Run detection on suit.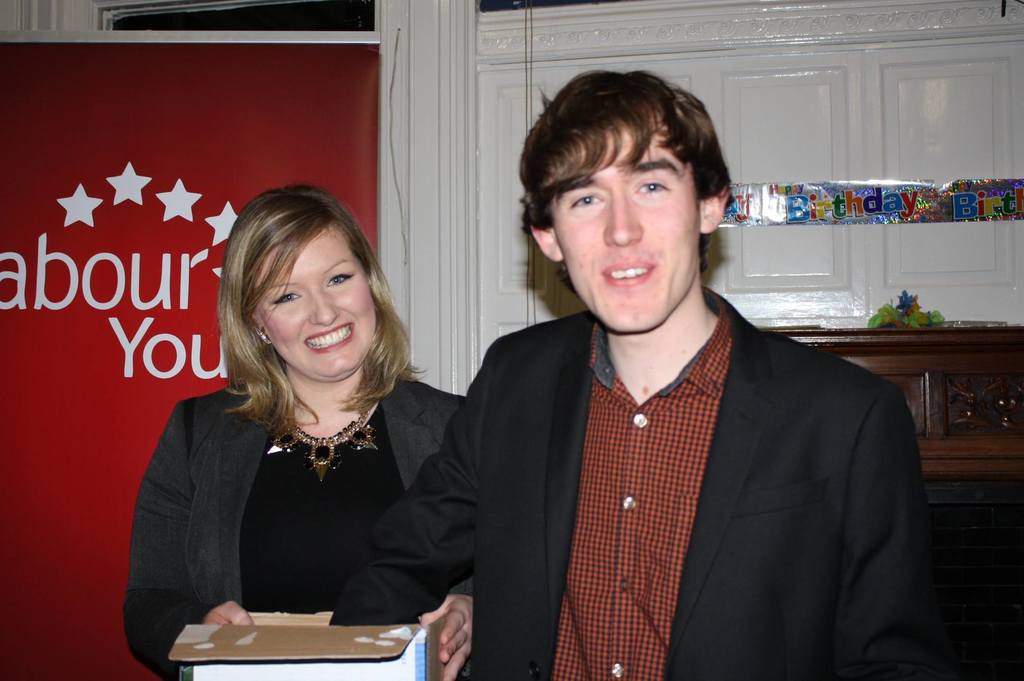
Result: {"x1": 335, "y1": 278, "x2": 942, "y2": 680}.
